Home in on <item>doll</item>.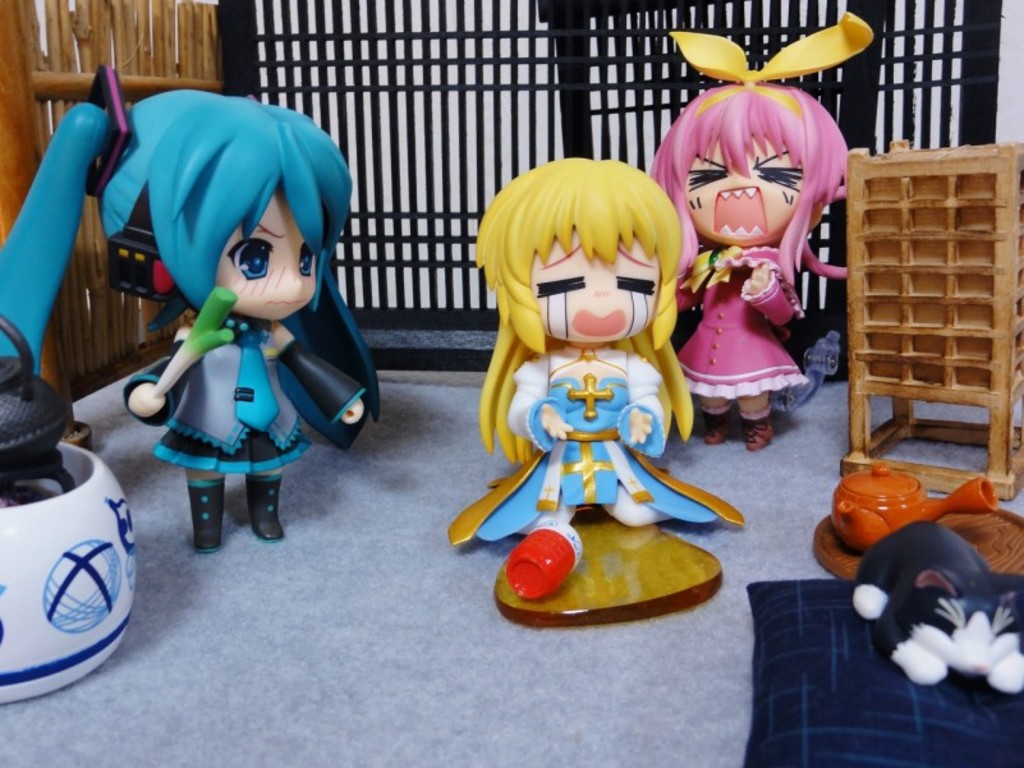
Homed in at select_region(444, 157, 745, 595).
